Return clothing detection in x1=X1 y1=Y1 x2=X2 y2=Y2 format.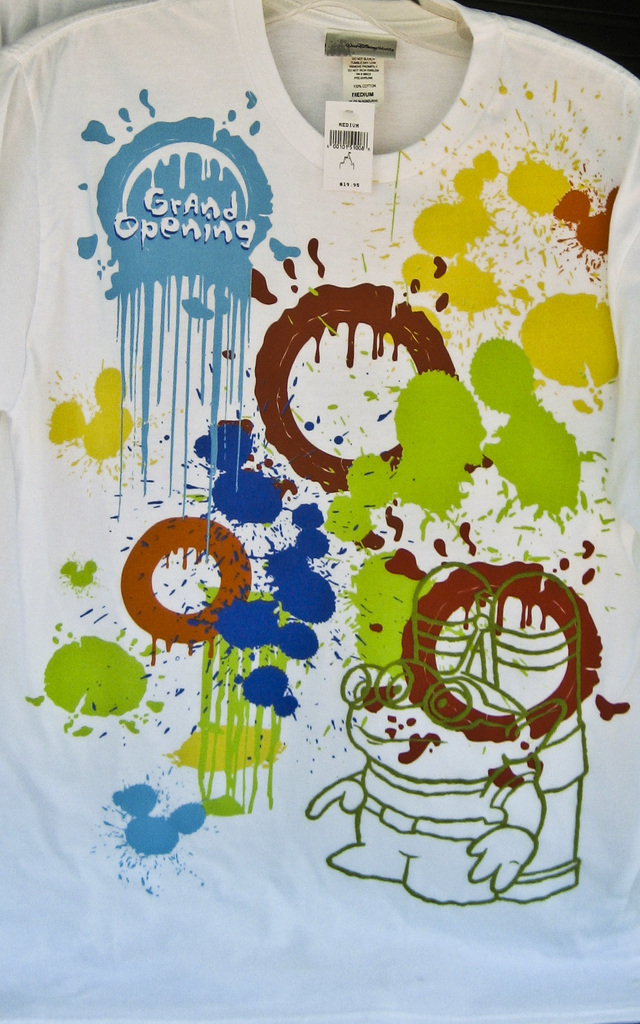
x1=0 y1=0 x2=639 y2=1023.
